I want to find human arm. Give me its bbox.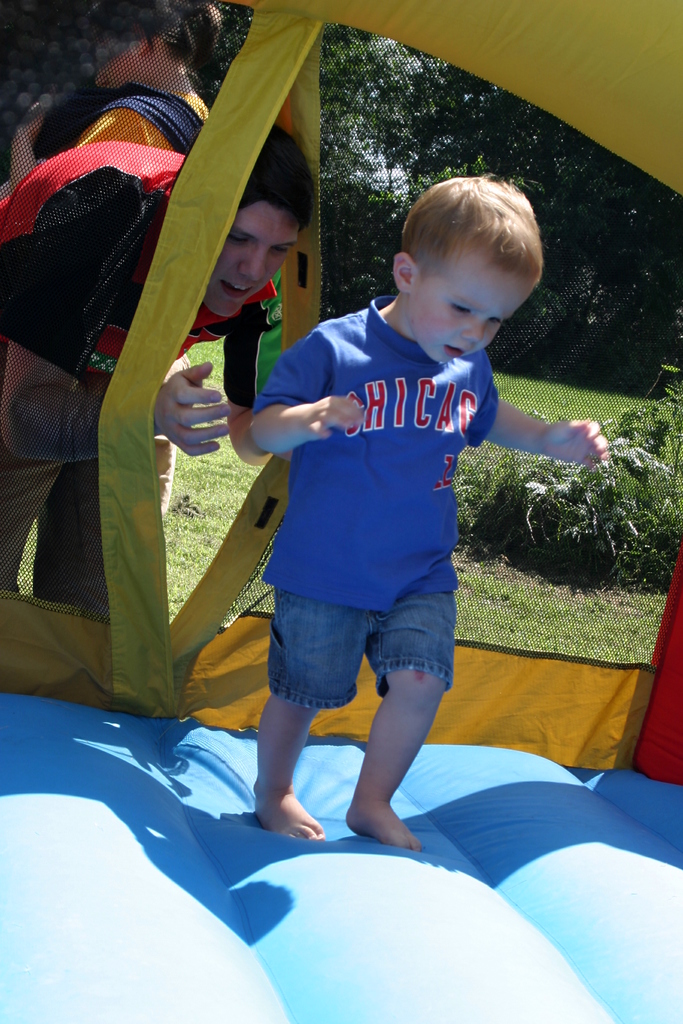
l=226, t=291, r=279, b=462.
